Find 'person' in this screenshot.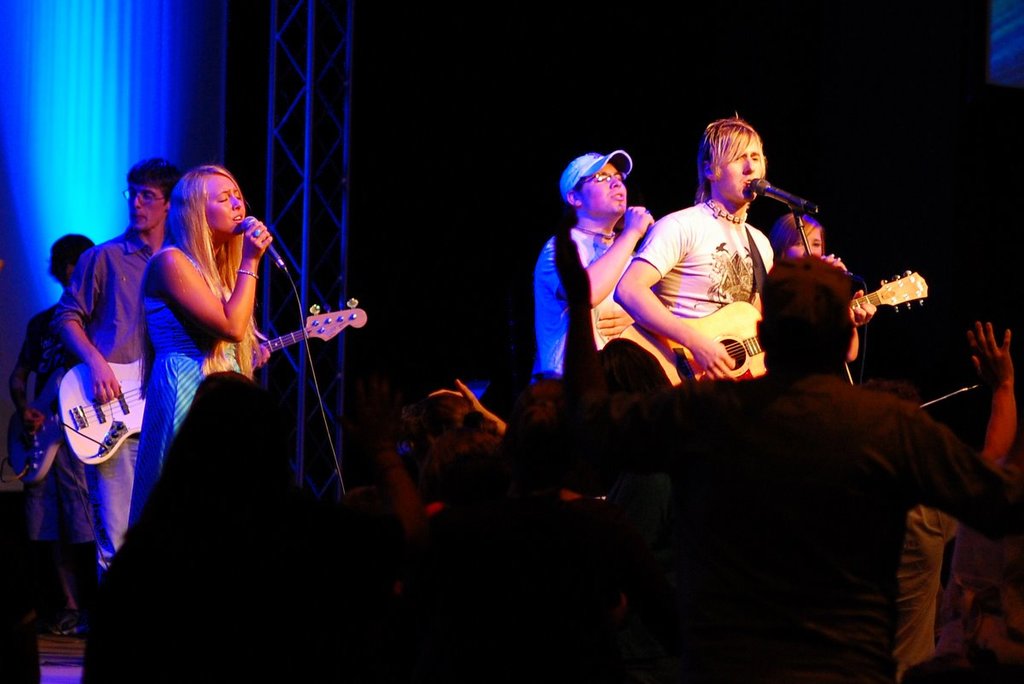
The bounding box for 'person' is Rect(431, 251, 1023, 683).
